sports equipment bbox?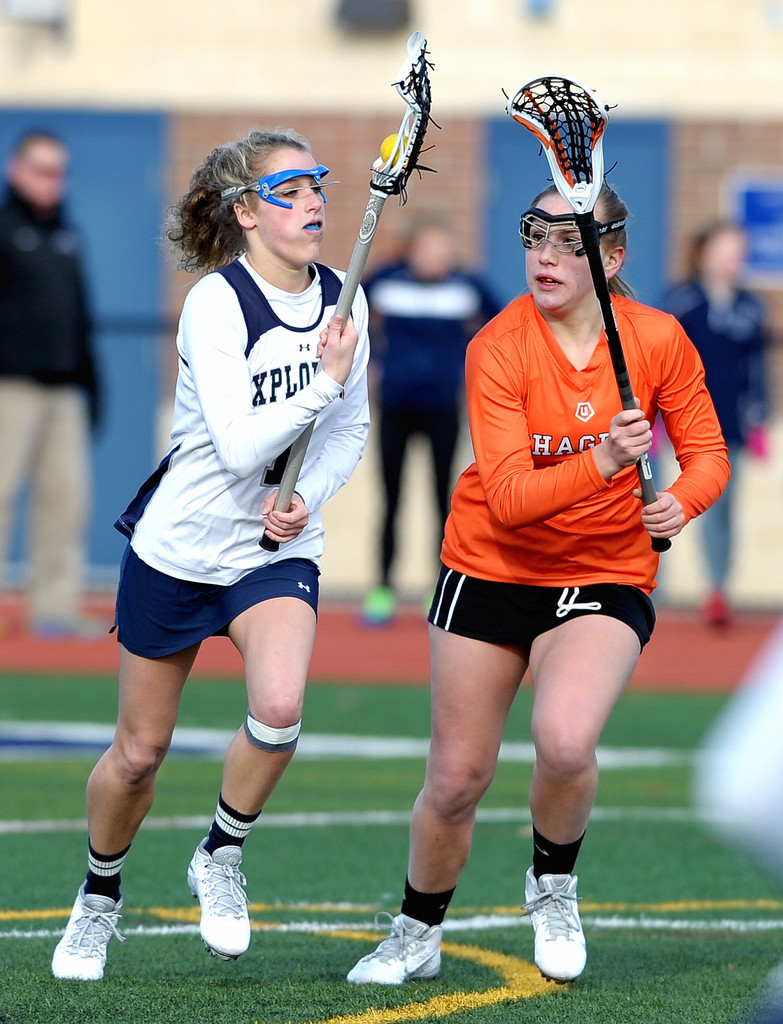
crop(184, 838, 251, 961)
